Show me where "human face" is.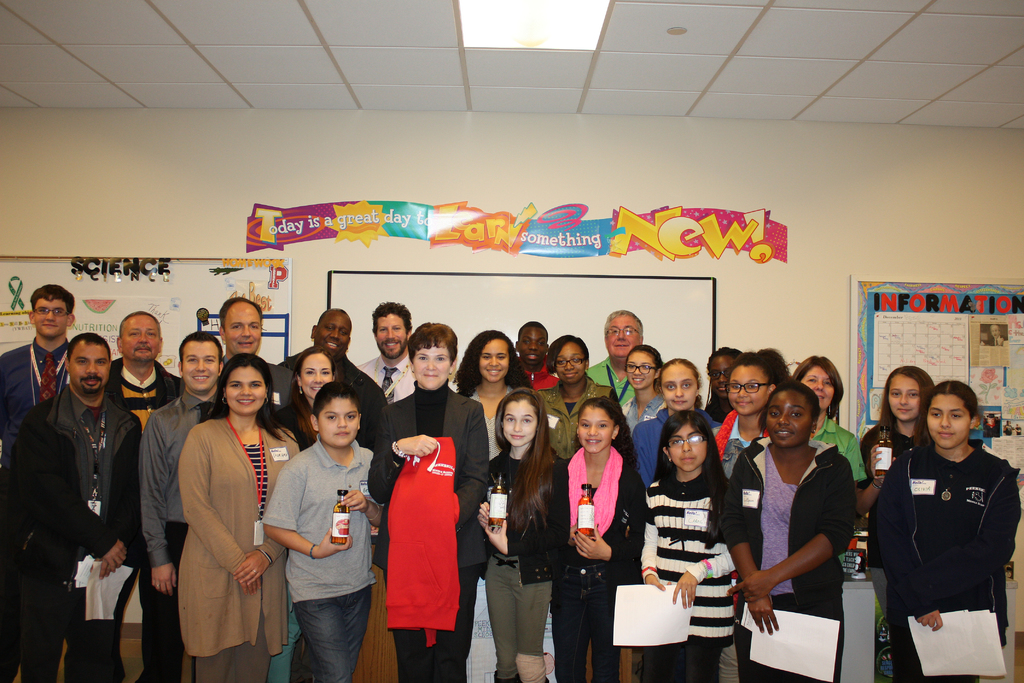
"human face" is at bbox(556, 344, 584, 379).
